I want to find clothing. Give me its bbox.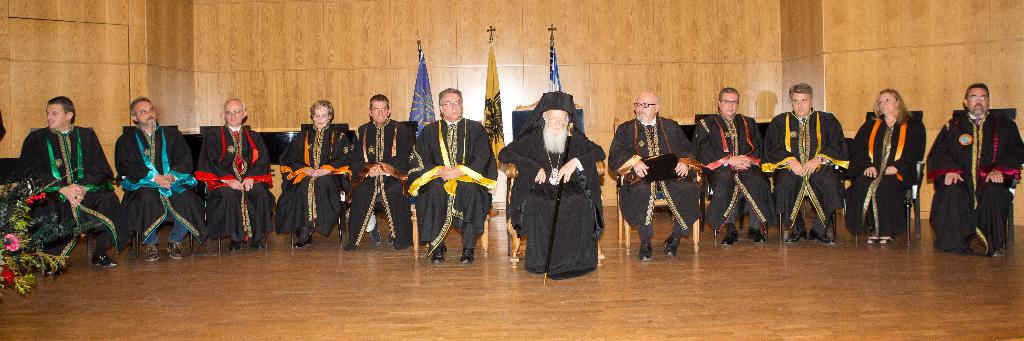
box=[762, 107, 845, 224].
